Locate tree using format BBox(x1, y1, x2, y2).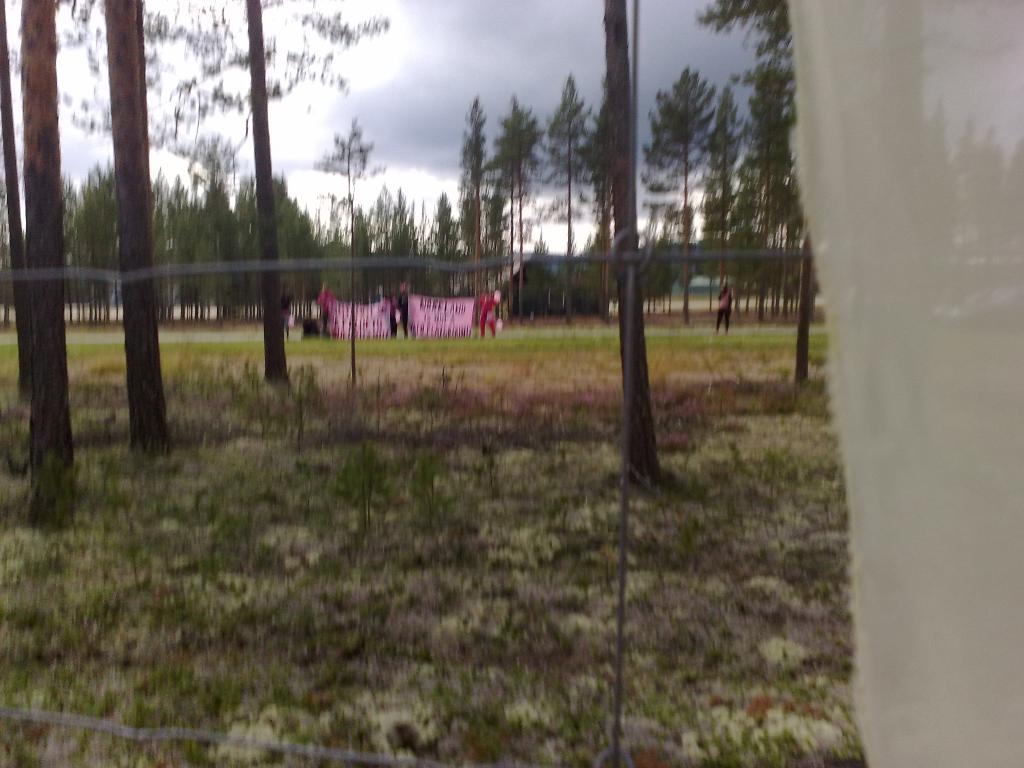
BBox(246, 0, 293, 383).
